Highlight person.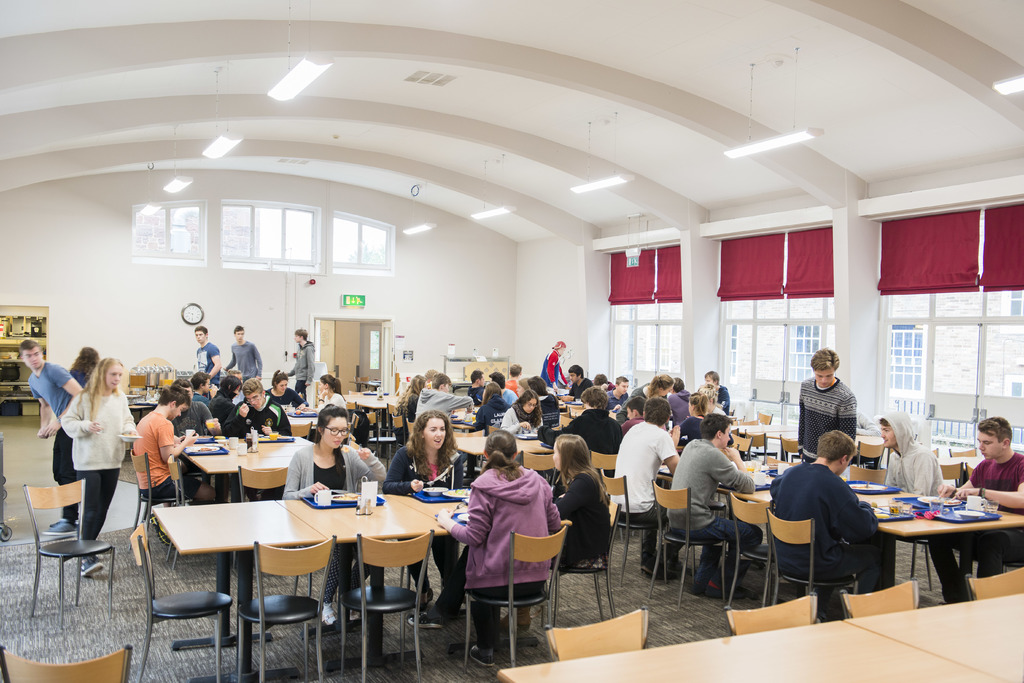
Highlighted region: rect(390, 411, 469, 618).
